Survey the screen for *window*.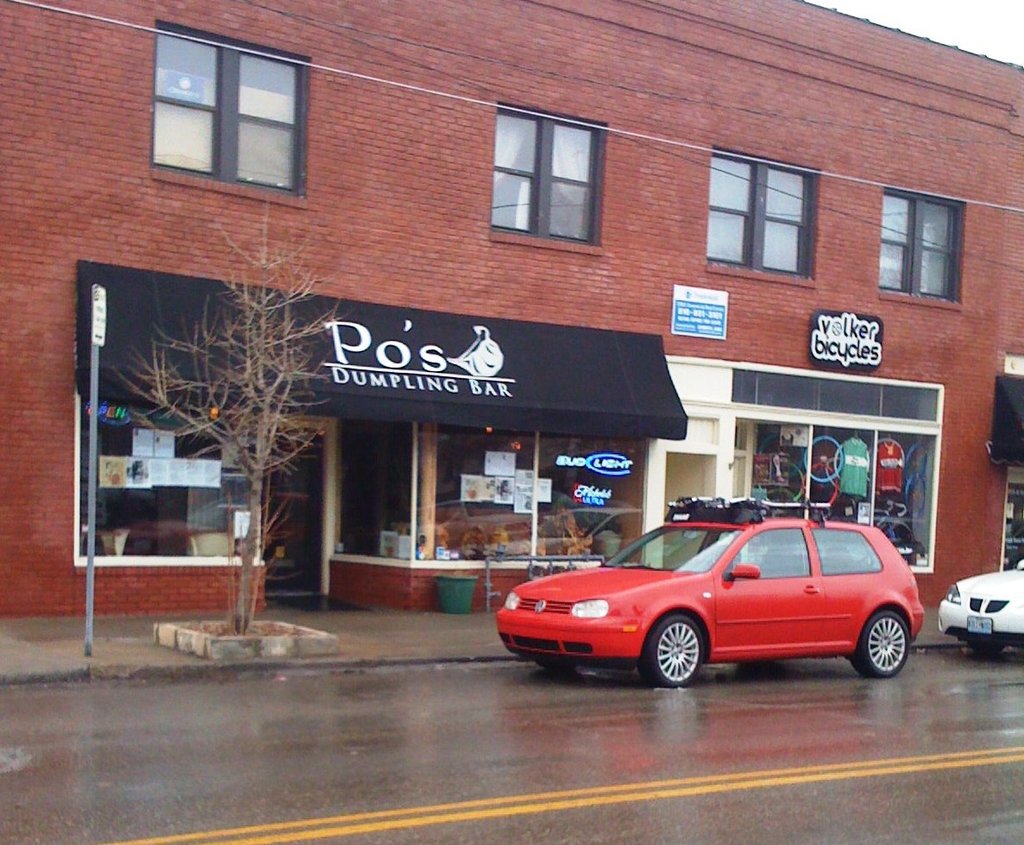
Survey found: x1=330, y1=424, x2=644, y2=564.
